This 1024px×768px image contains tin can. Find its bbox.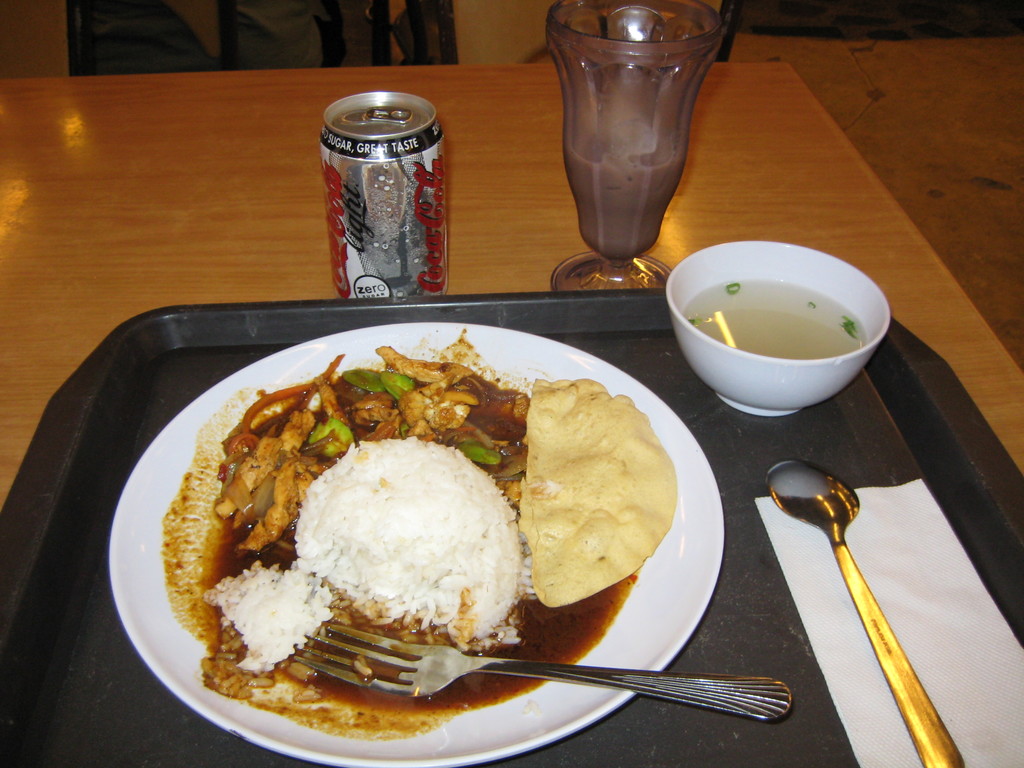
crop(316, 81, 456, 323).
